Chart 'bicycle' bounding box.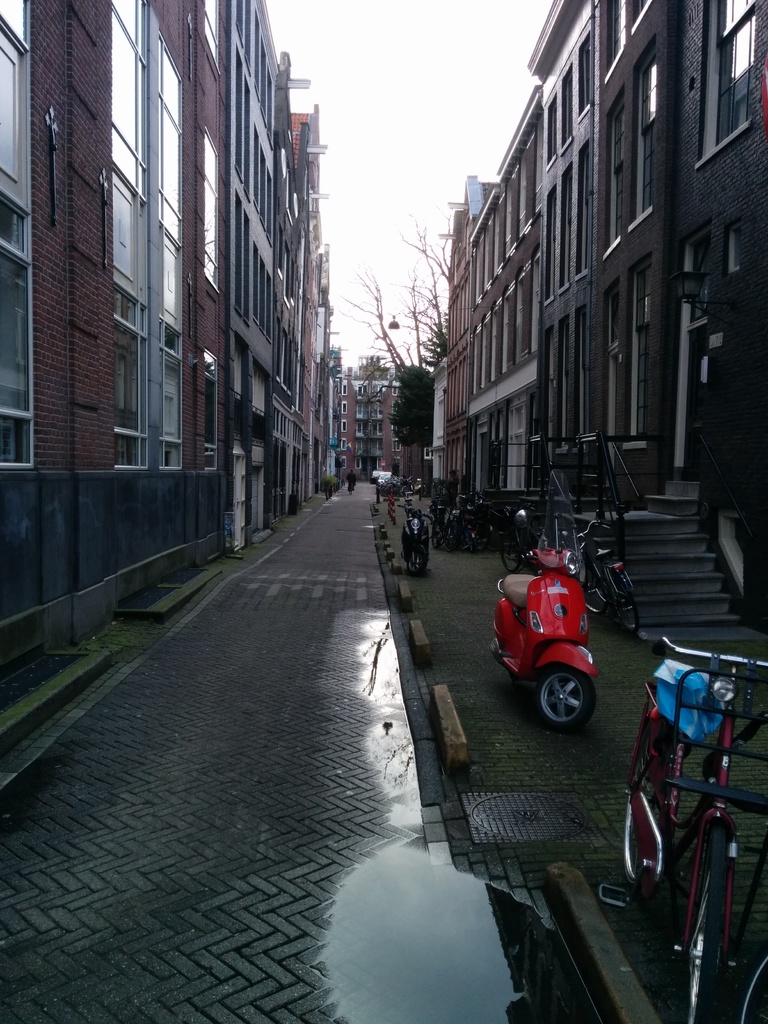
Charted: 625 599 757 1010.
